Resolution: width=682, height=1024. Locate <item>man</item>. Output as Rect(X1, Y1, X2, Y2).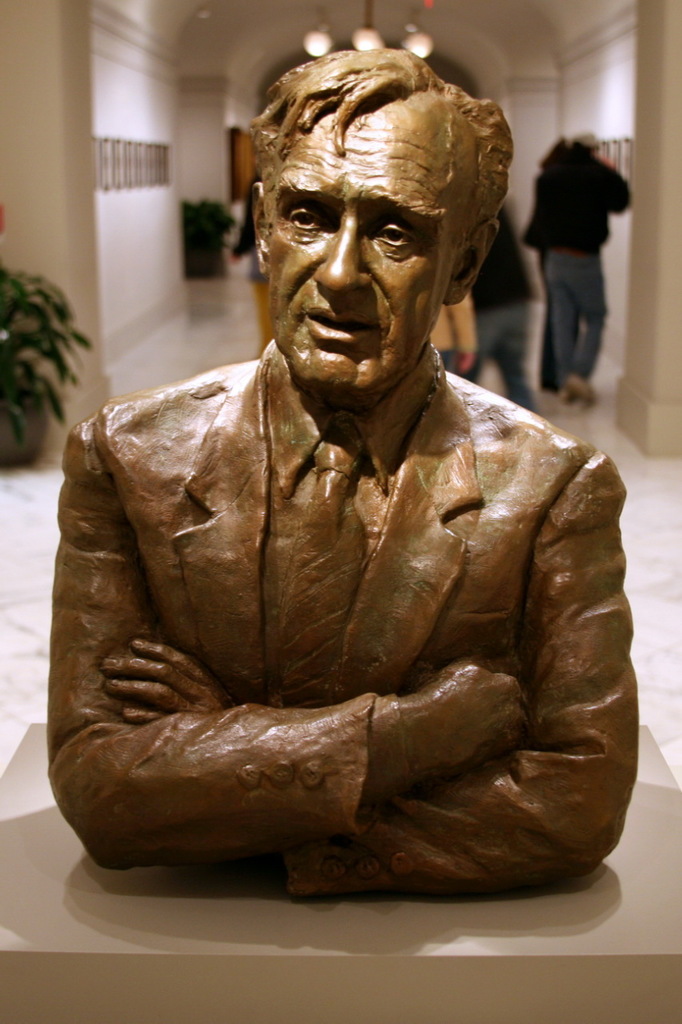
Rect(48, 45, 632, 911).
